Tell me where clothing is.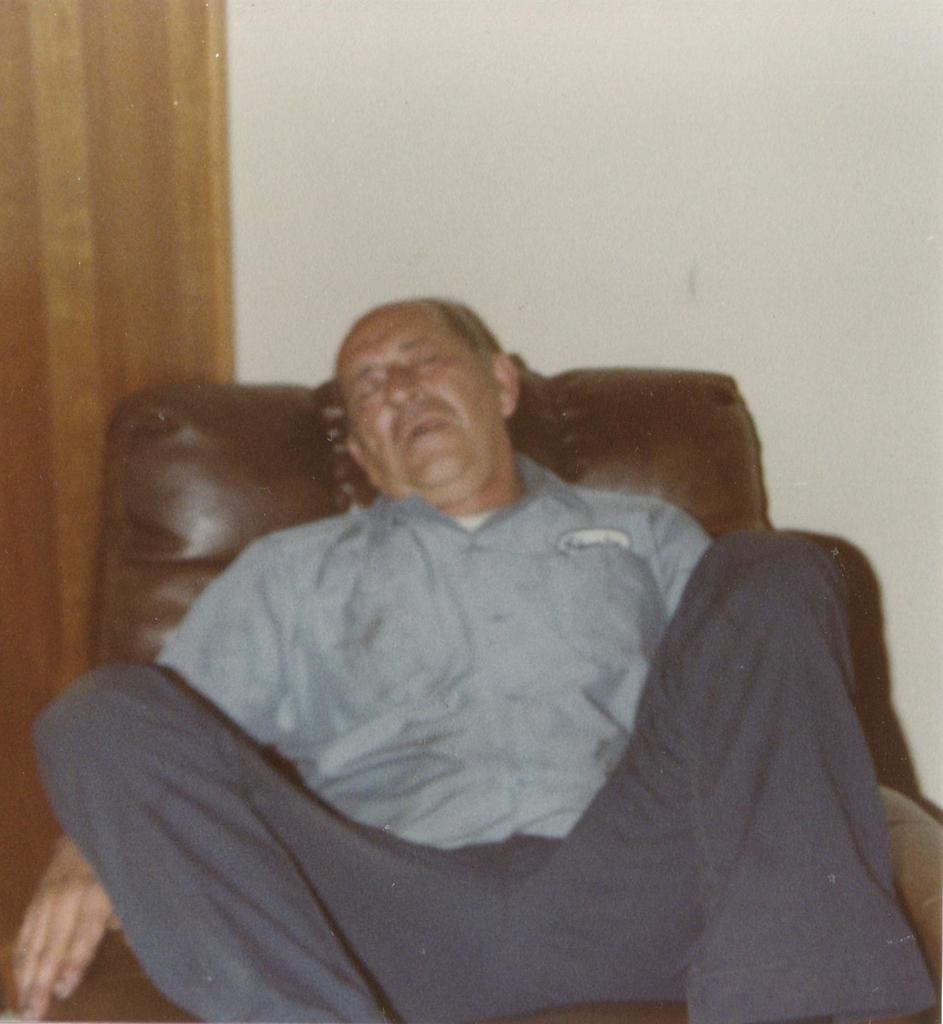
clothing is at <region>76, 294, 896, 1014</region>.
